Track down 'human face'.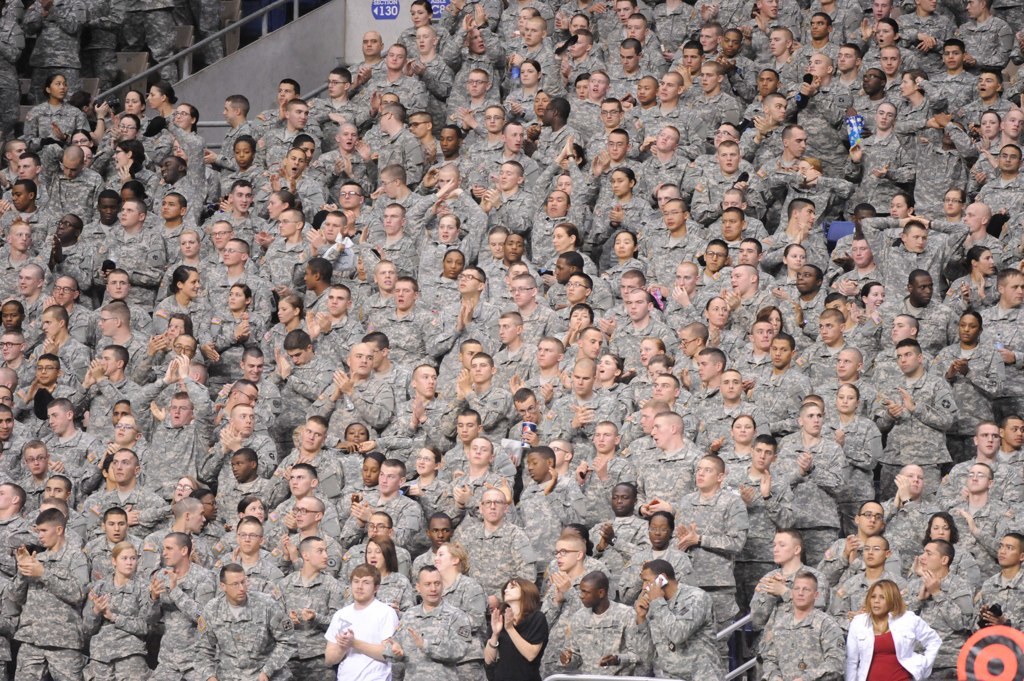
Tracked to x1=576 y1=581 x2=598 y2=609.
